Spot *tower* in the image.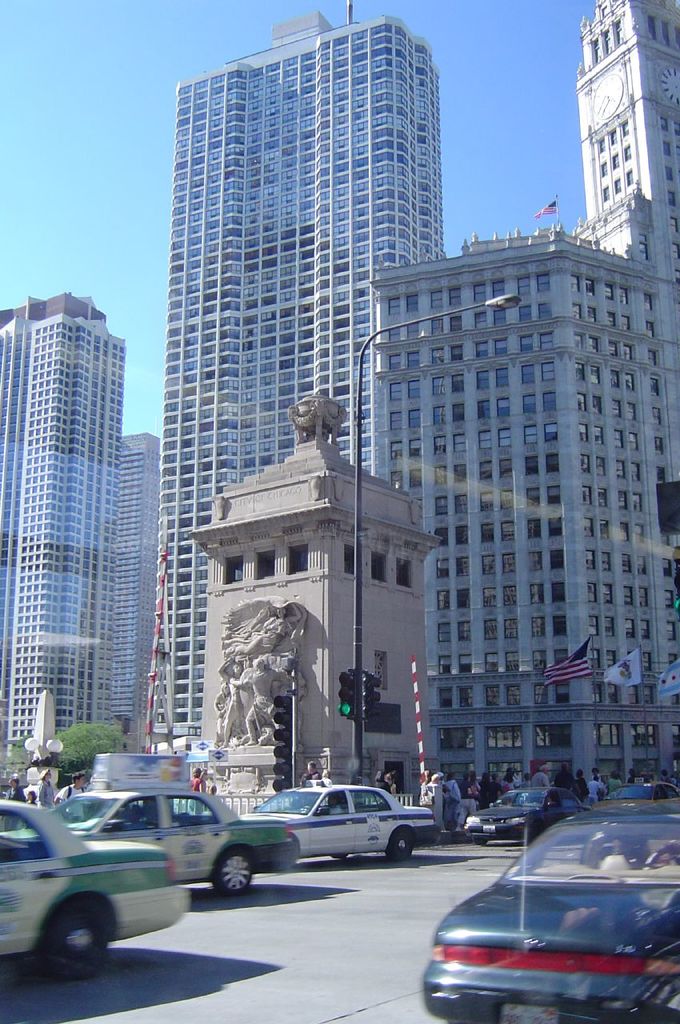
*tower* found at crop(574, 0, 679, 519).
